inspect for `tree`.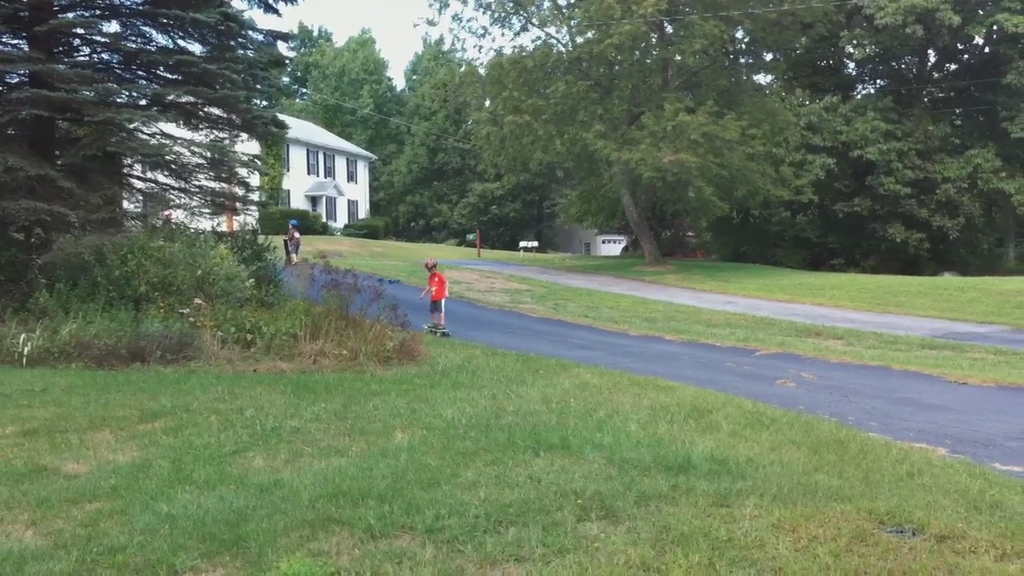
Inspection: bbox=(0, 0, 326, 392).
